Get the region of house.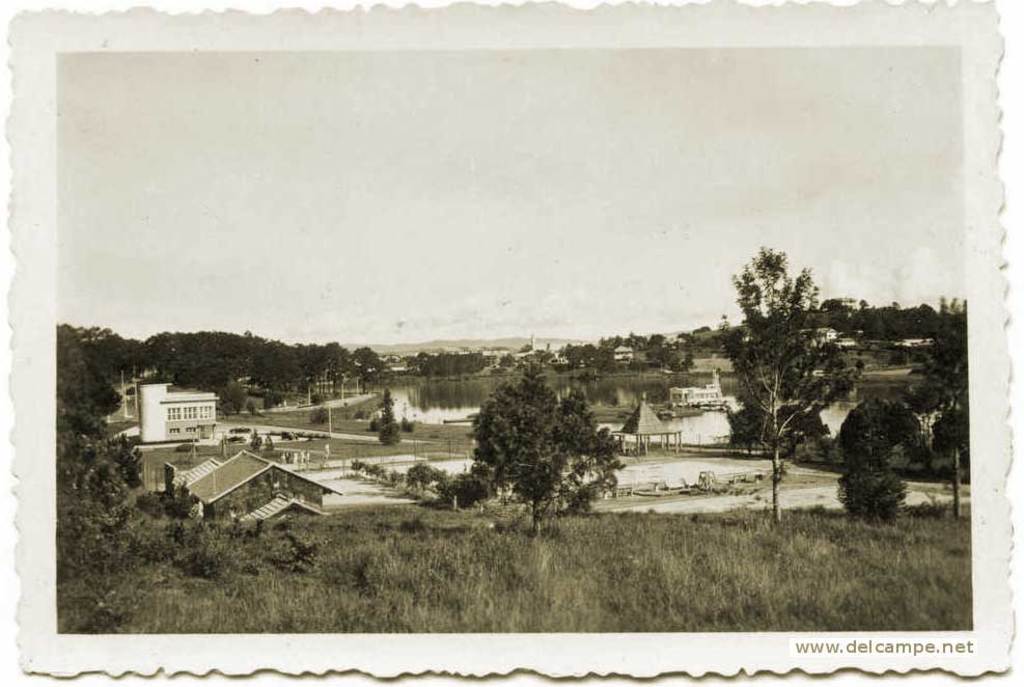
659, 361, 727, 417.
